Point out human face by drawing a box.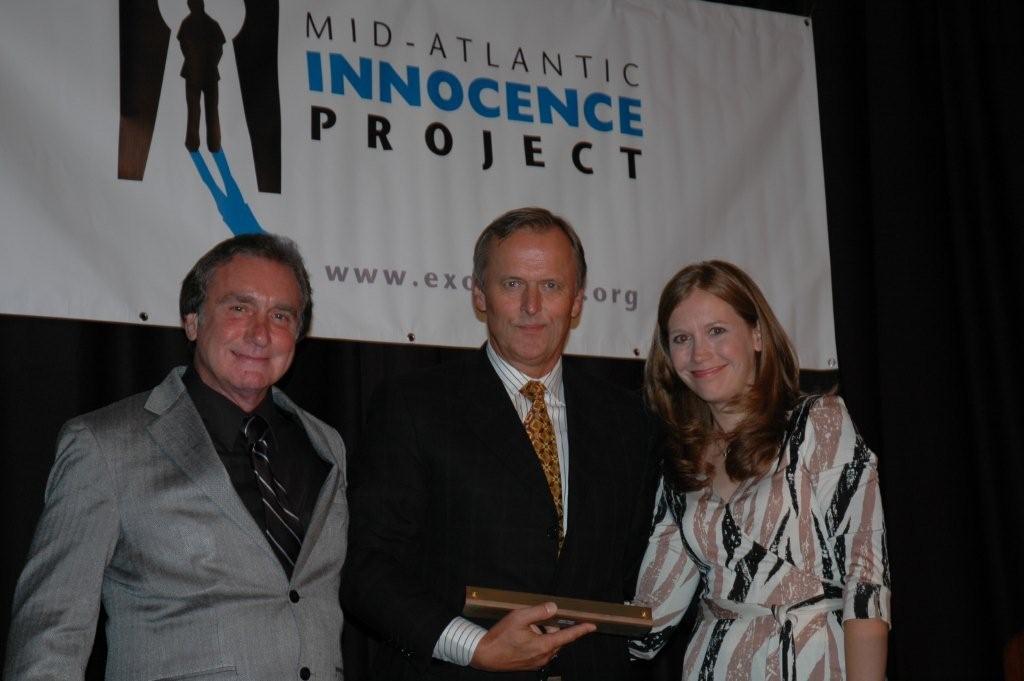
663, 289, 755, 404.
